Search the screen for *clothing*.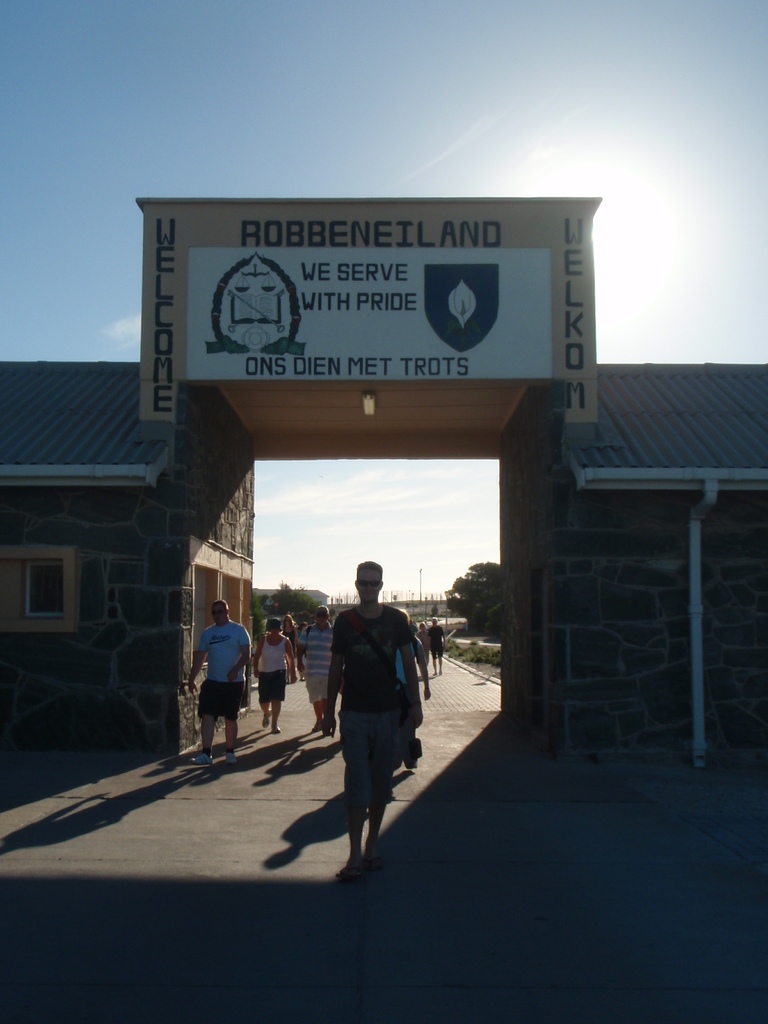
Found at x1=427, y1=626, x2=439, y2=661.
